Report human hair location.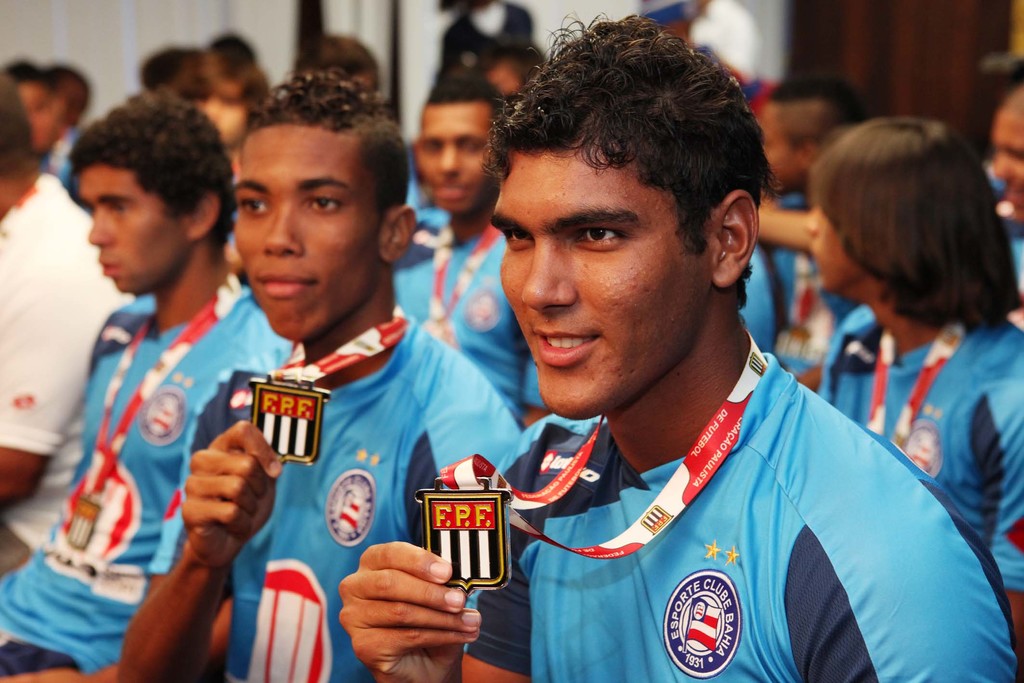
Report: box=[68, 85, 238, 255].
